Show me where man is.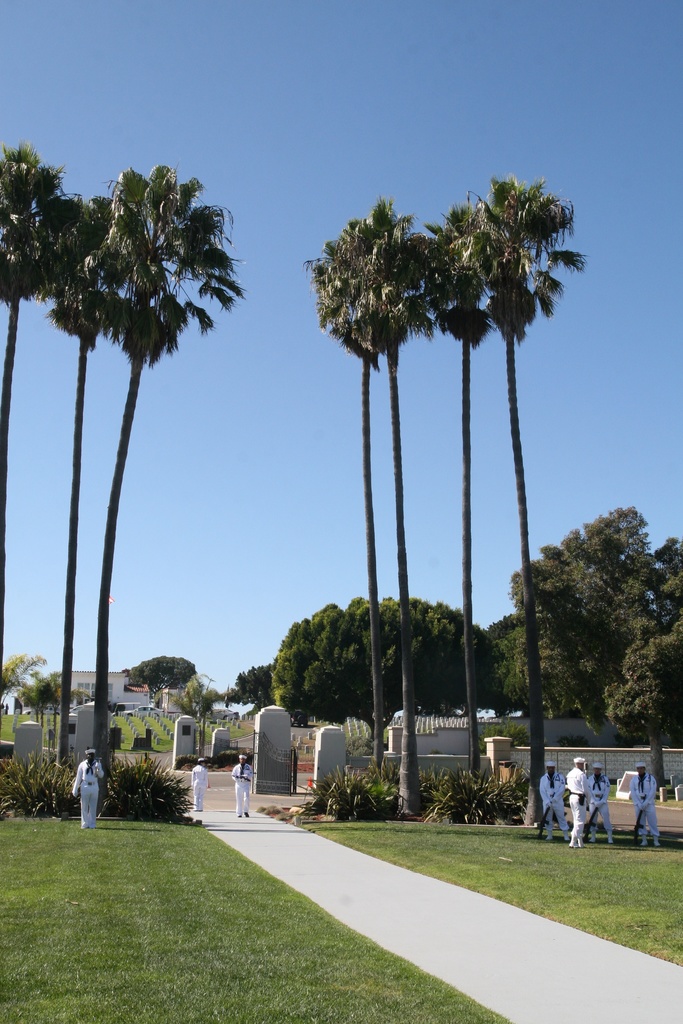
man is at detection(72, 751, 101, 826).
